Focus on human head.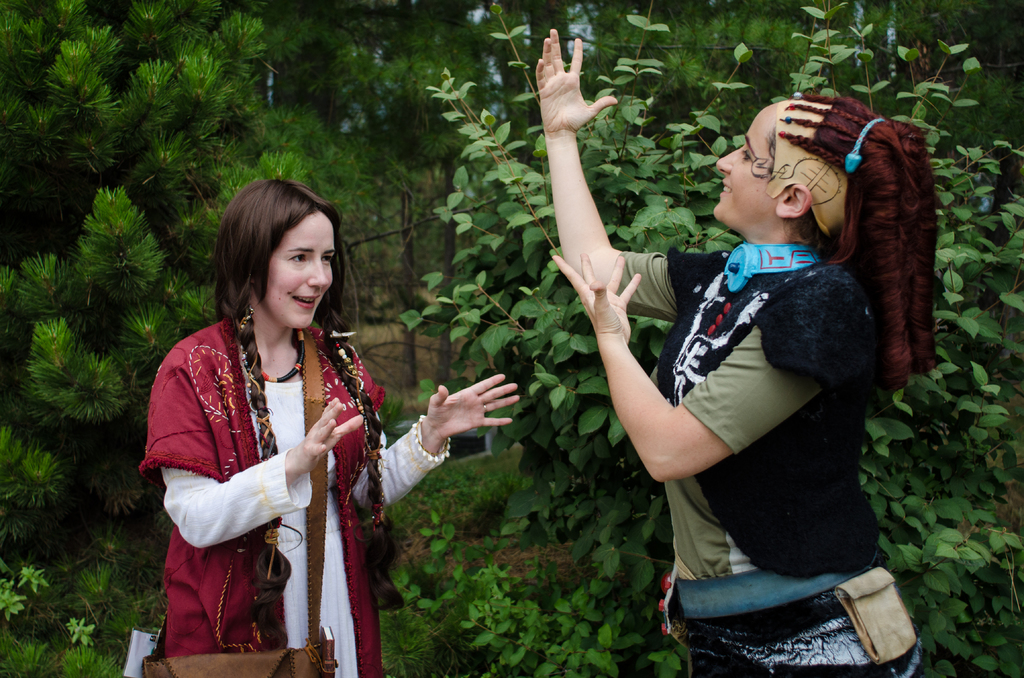
Focused at x1=214 y1=182 x2=341 y2=330.
